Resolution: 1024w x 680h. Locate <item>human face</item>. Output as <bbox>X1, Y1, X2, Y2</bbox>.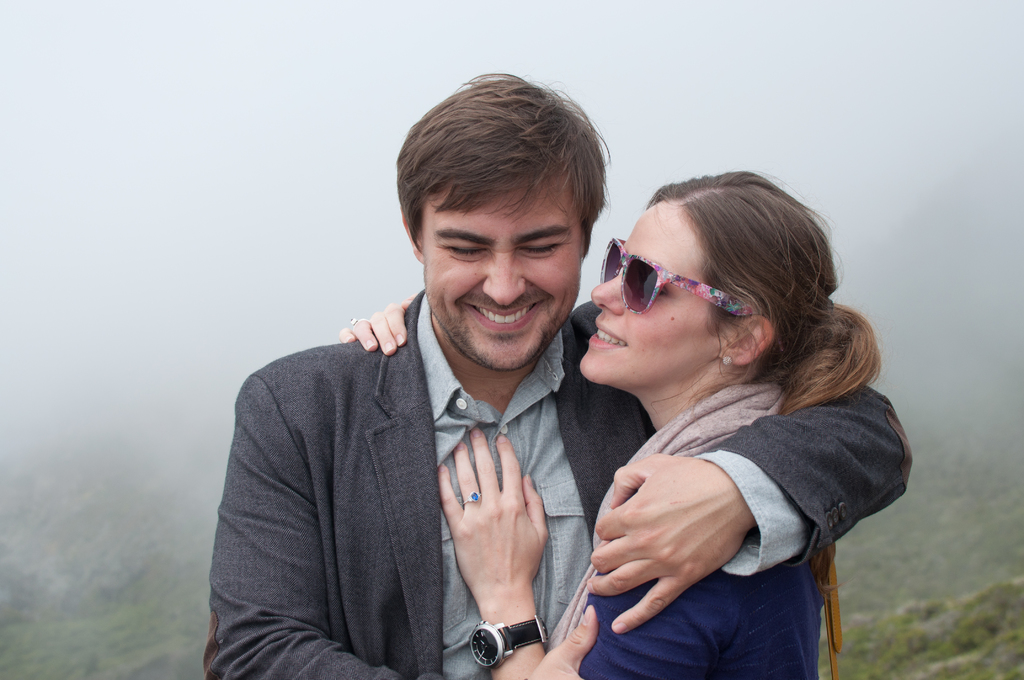
<bbox>422, 172, 581, 370</bbox>.
